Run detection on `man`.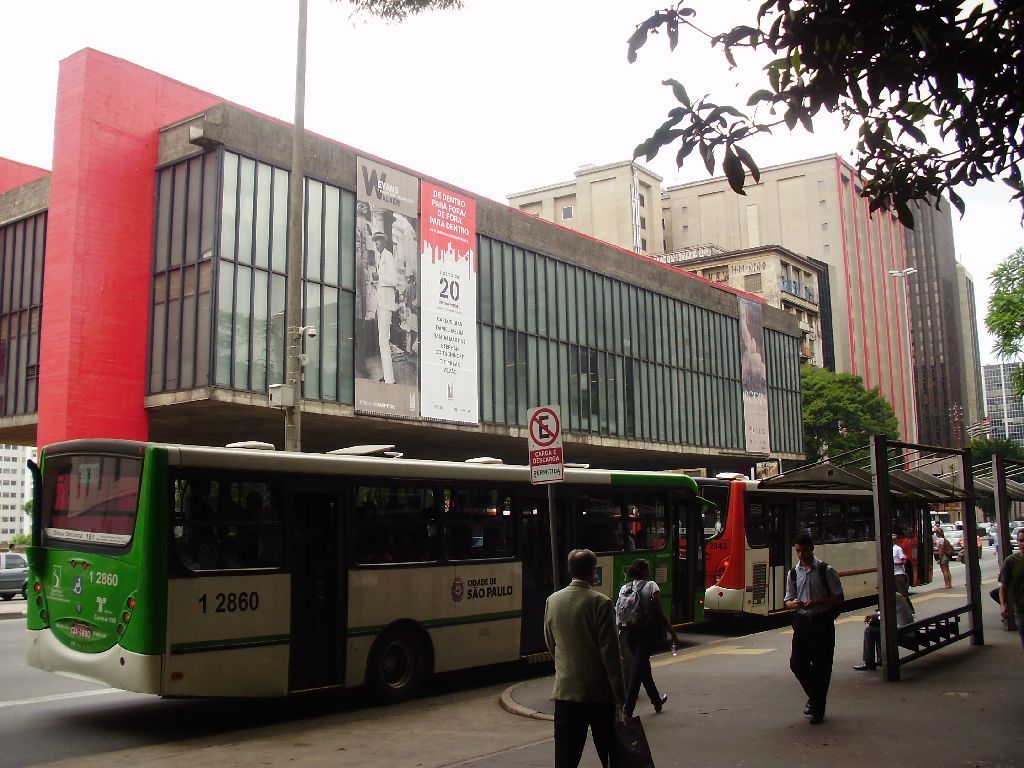
Result: select_region(544, 553, 657, 751).
